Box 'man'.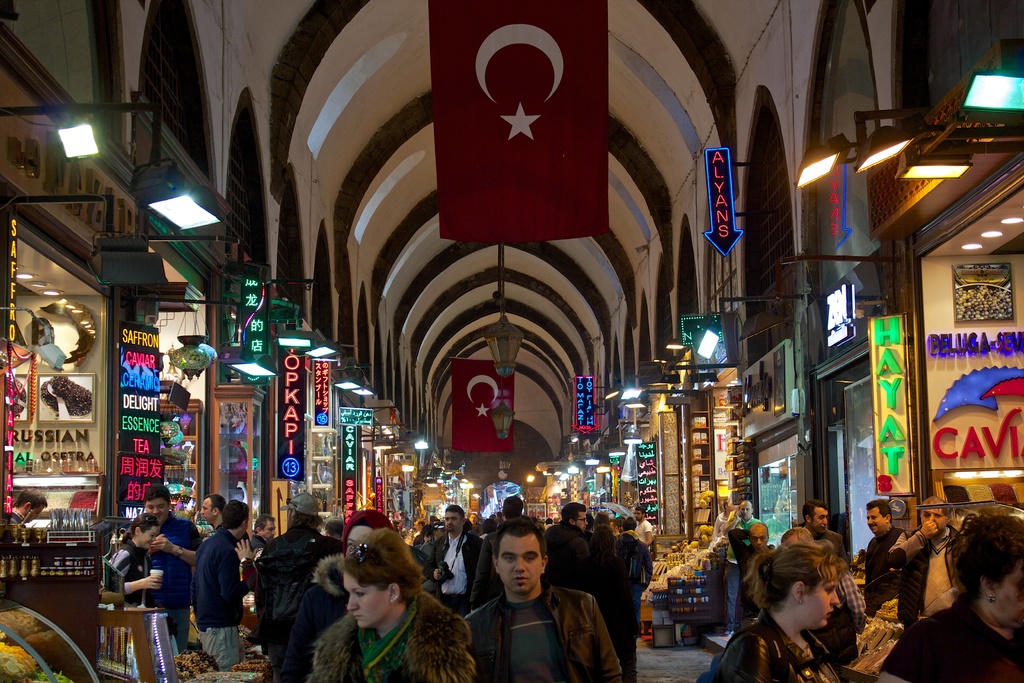
461/509/637/681.
